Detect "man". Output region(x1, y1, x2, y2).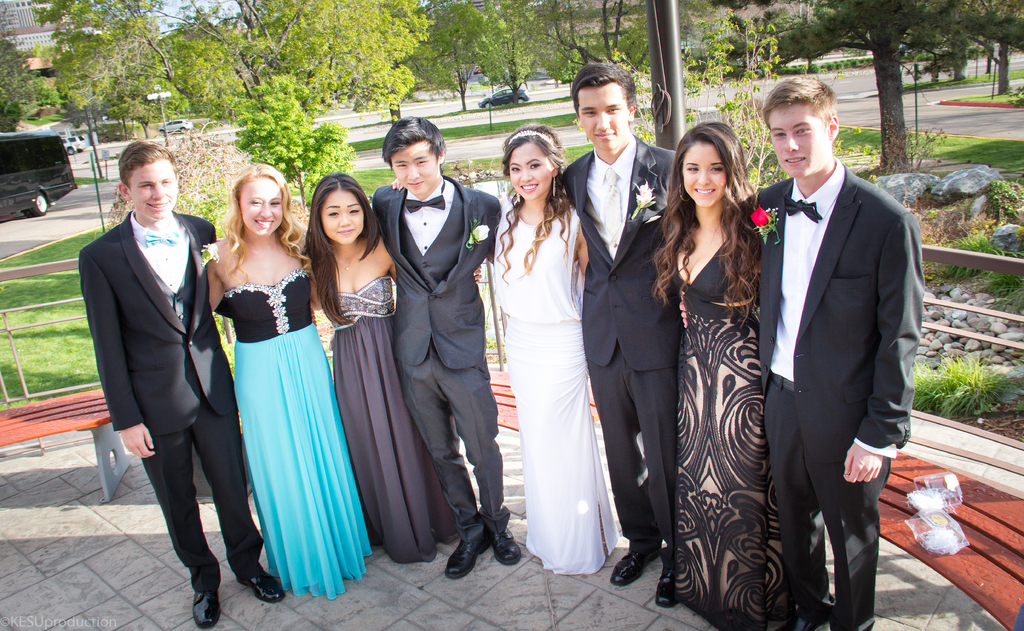
region(556, 62, 682, 606).
